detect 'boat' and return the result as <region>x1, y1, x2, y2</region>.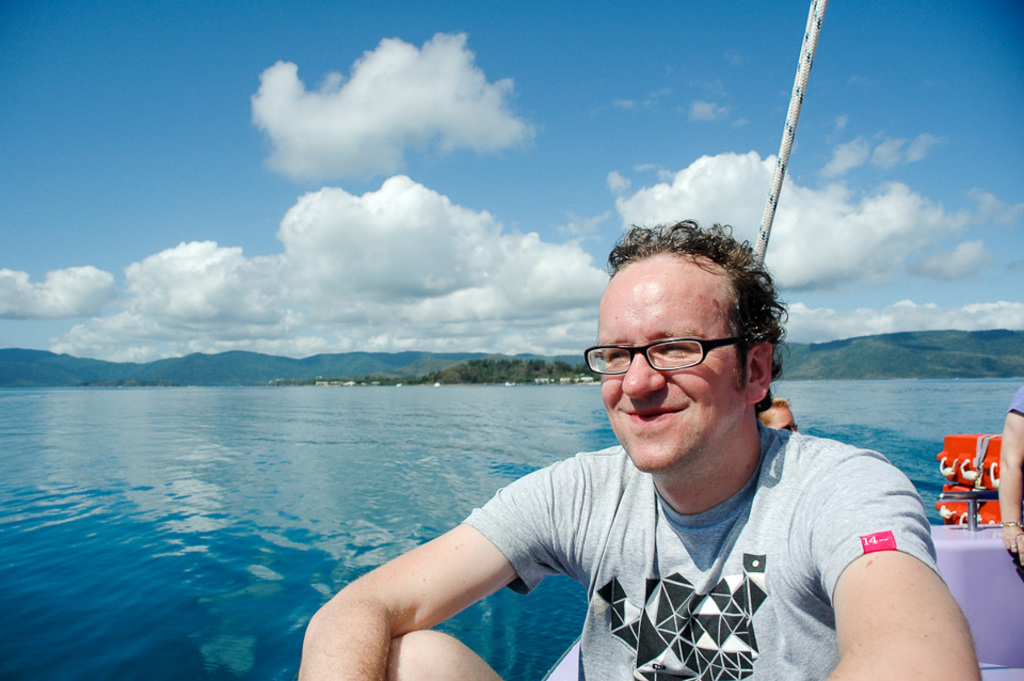
<region>938, 433, 1011, 523</region>.
